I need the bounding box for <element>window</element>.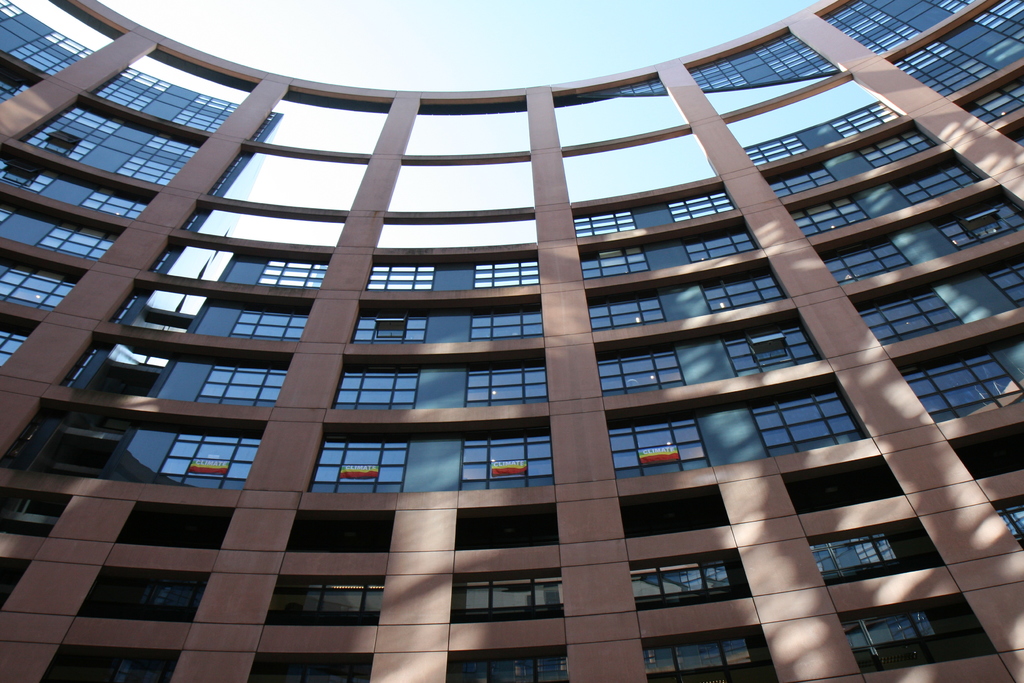
Here it is: <bbox>828, 588, 995, 670</bbox>.
